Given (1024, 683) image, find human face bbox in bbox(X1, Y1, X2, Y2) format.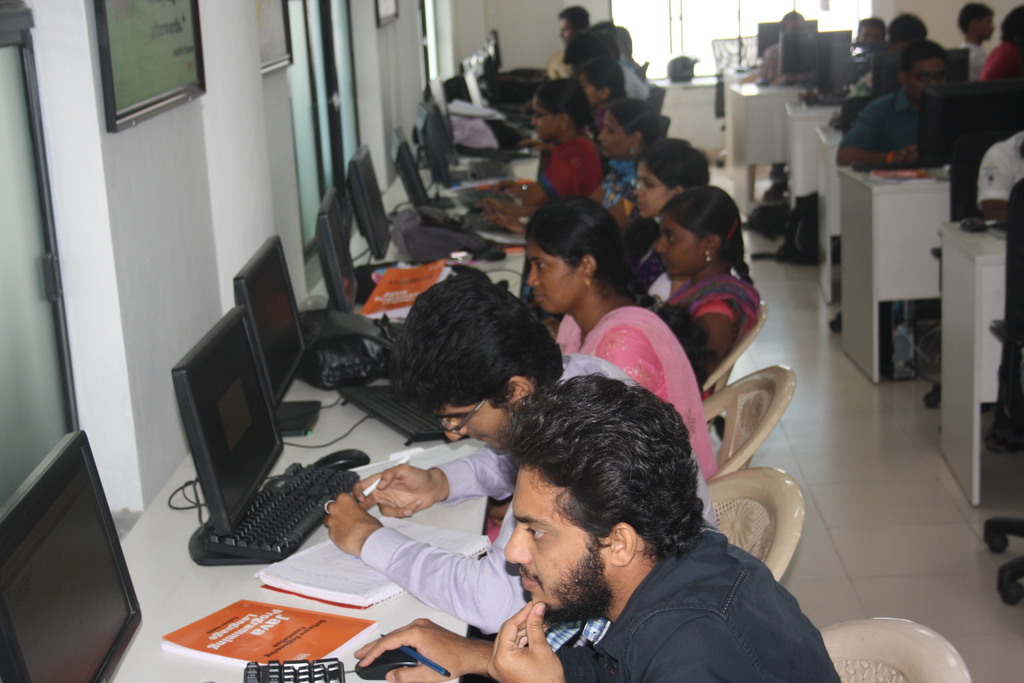
bbox(432, 401, 513, 454).
